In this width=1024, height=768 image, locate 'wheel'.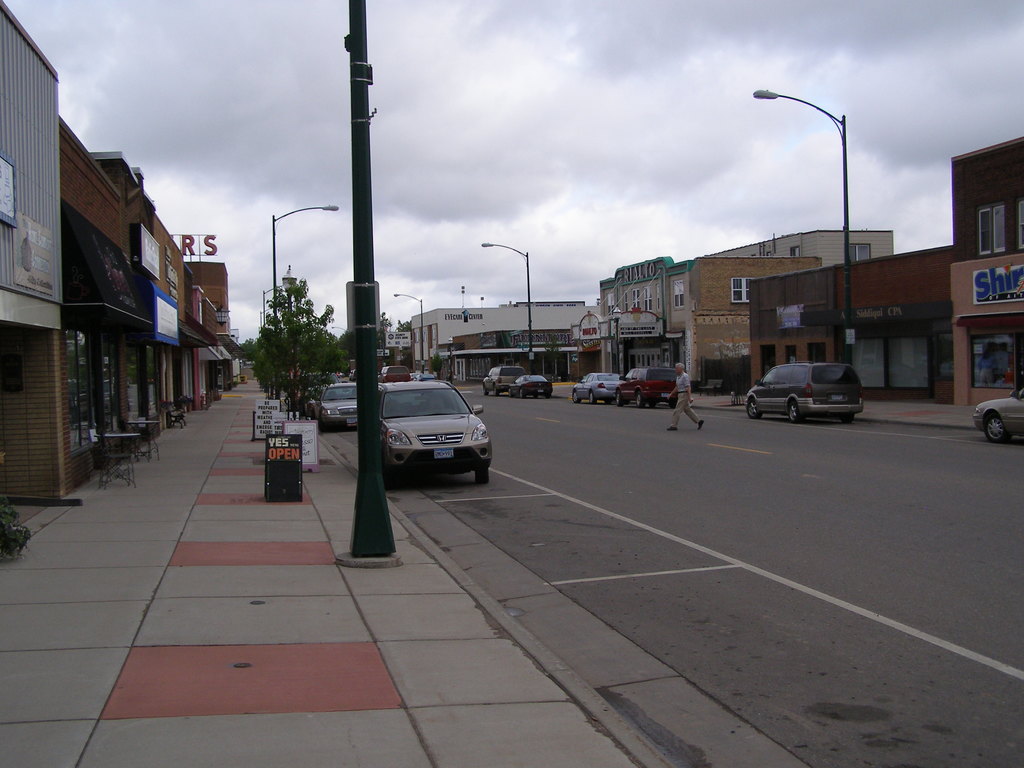
Bounding box: <bbox>614, 388, 623, 406</bbox>.
